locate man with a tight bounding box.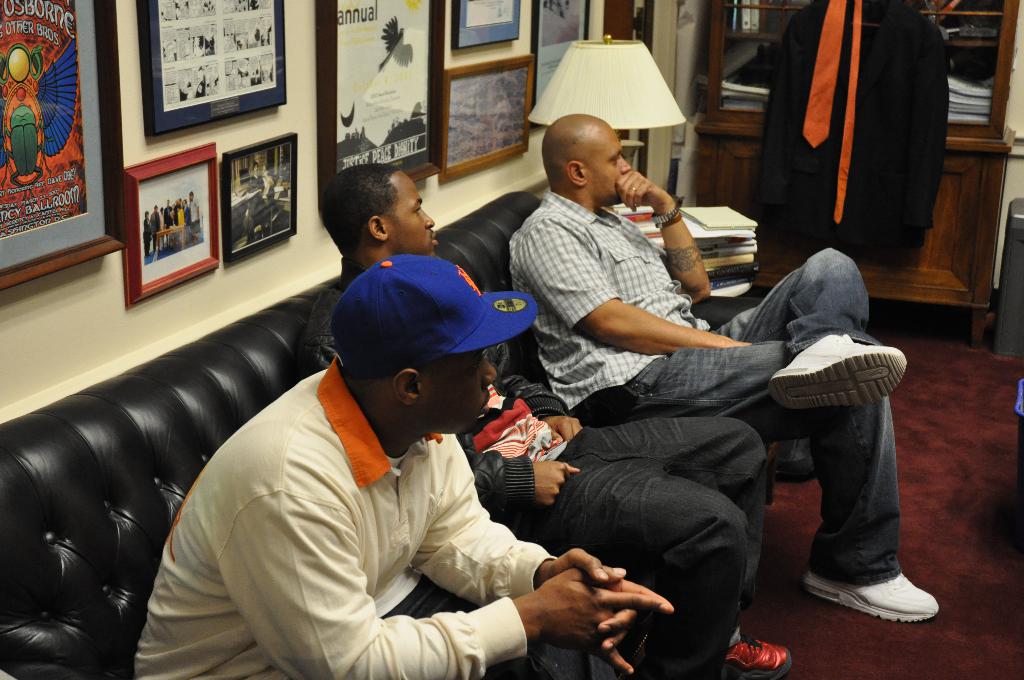
{"x1": 239, "y1": 163, "x2": 264, "y2": 240}.
